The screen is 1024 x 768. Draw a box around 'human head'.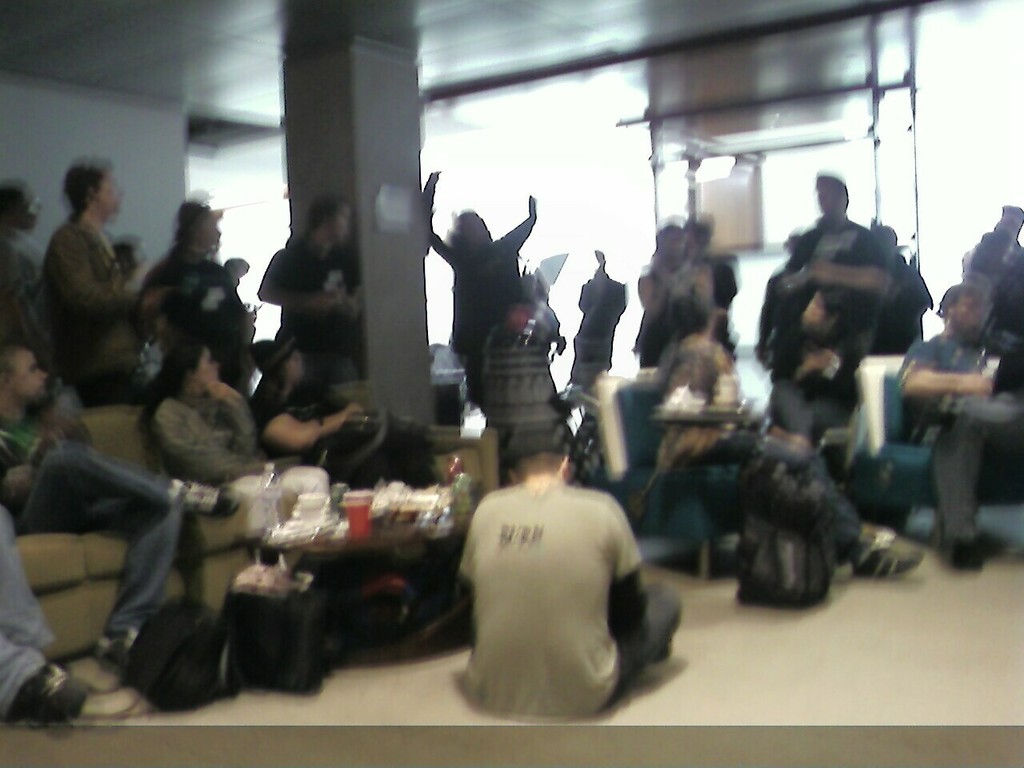
Rect(813, 175, 847, 225).
